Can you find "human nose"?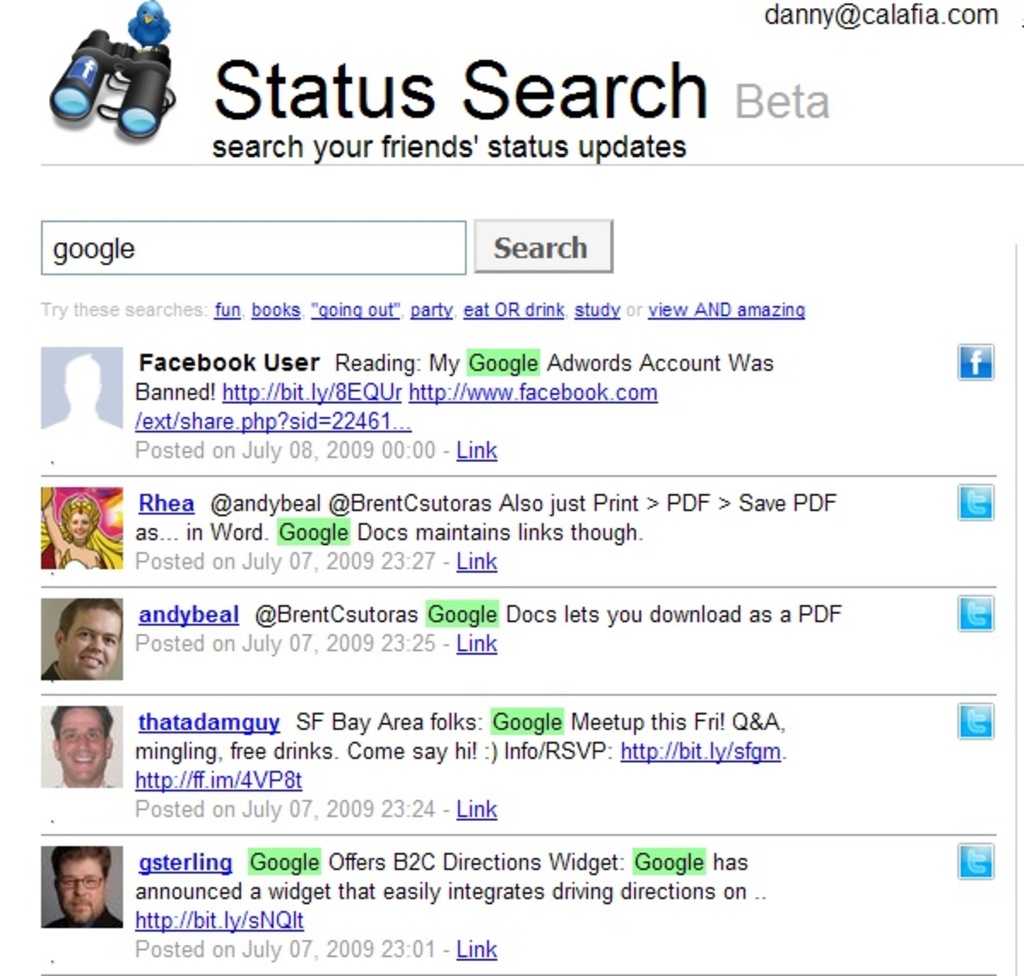
Yes, bounding box: bbox(77, 880, 82, 891).
